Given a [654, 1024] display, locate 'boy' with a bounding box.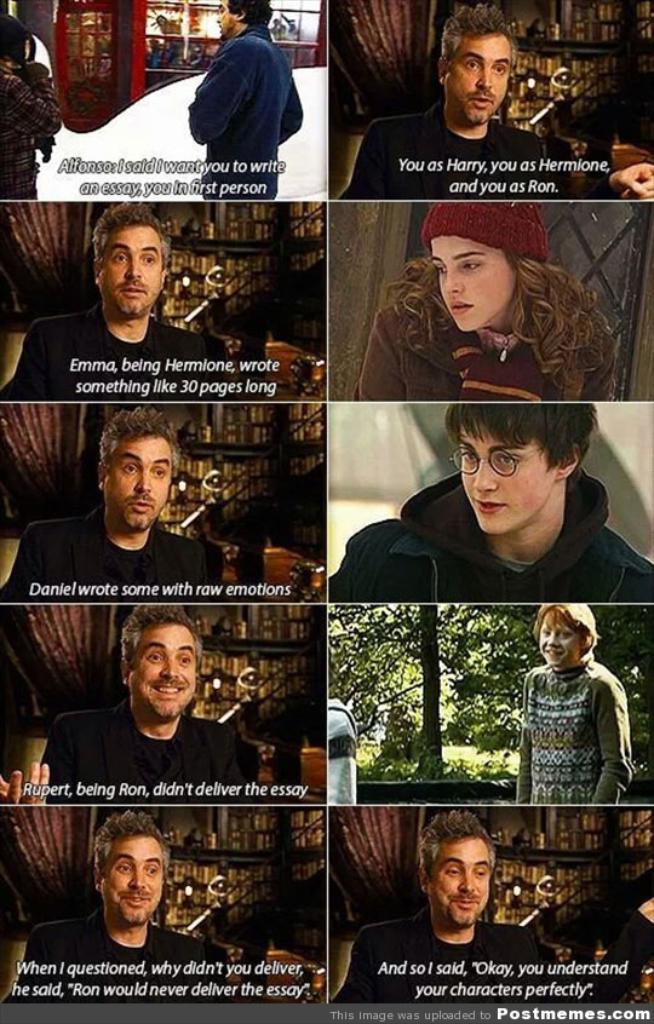
Located: region(327, 402, 652, 604).
